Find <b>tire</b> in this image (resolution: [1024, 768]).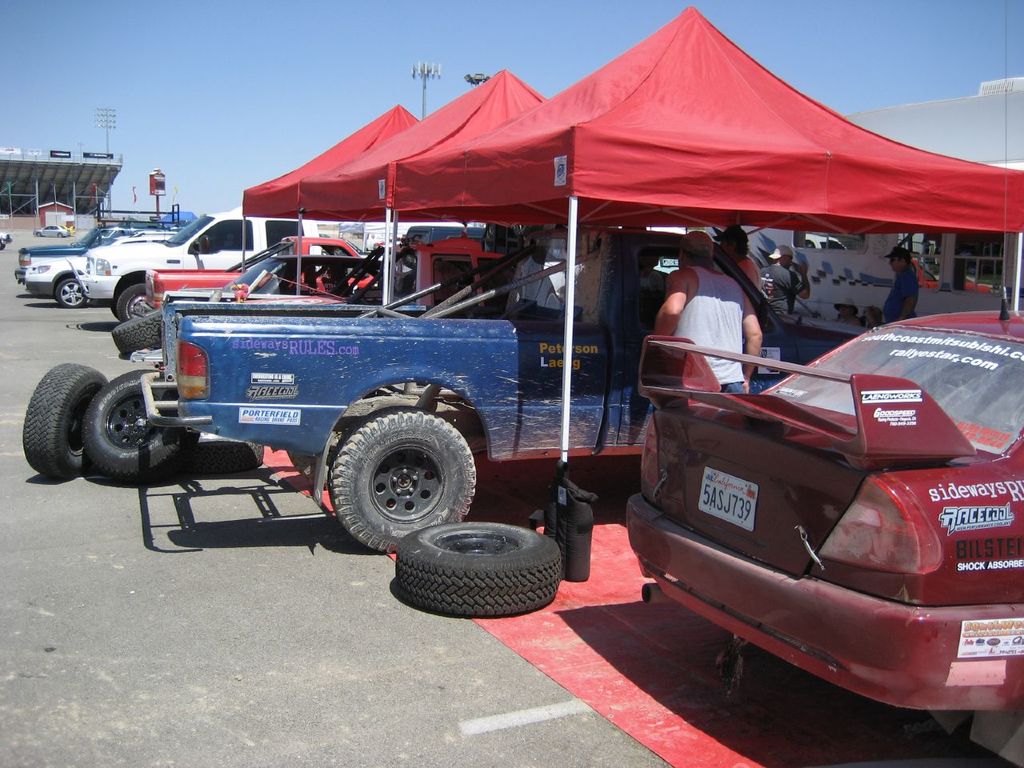
<box>118,318,166,354</box>.
